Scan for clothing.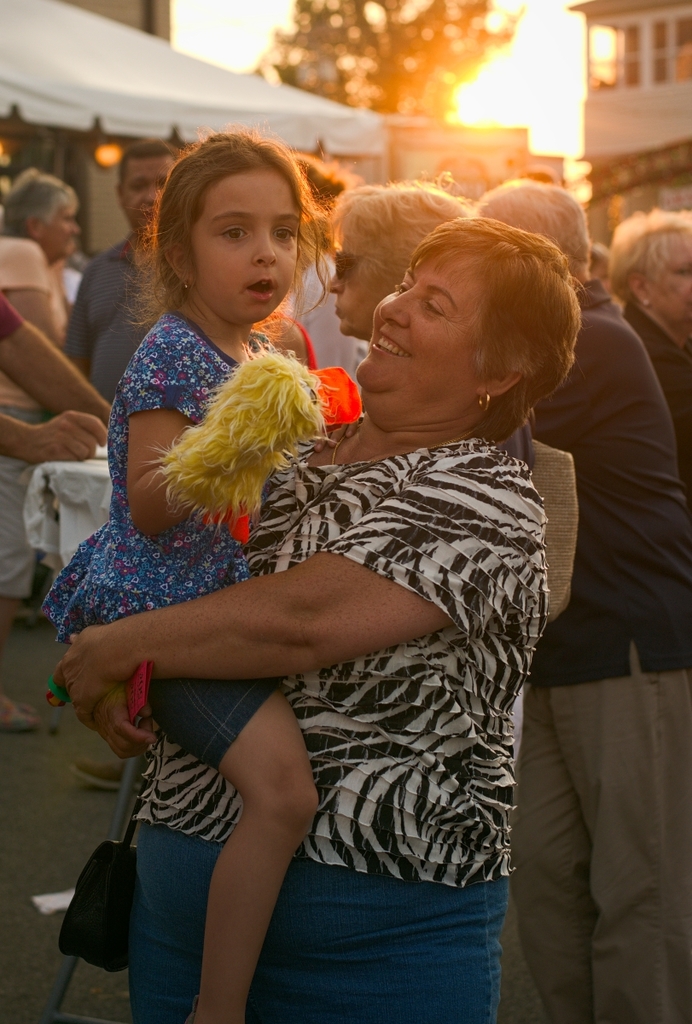
Scan result: x1=61 y1=228 x2=163 y2=401.
